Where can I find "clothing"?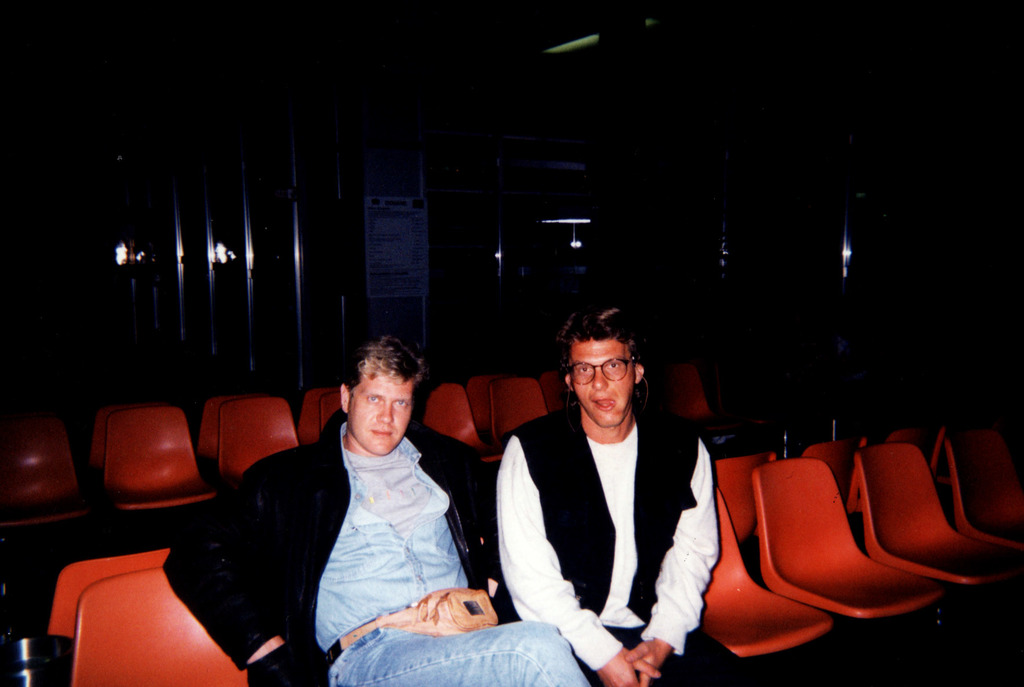
You can find it at bbox=[492, 403, 751, 686].
